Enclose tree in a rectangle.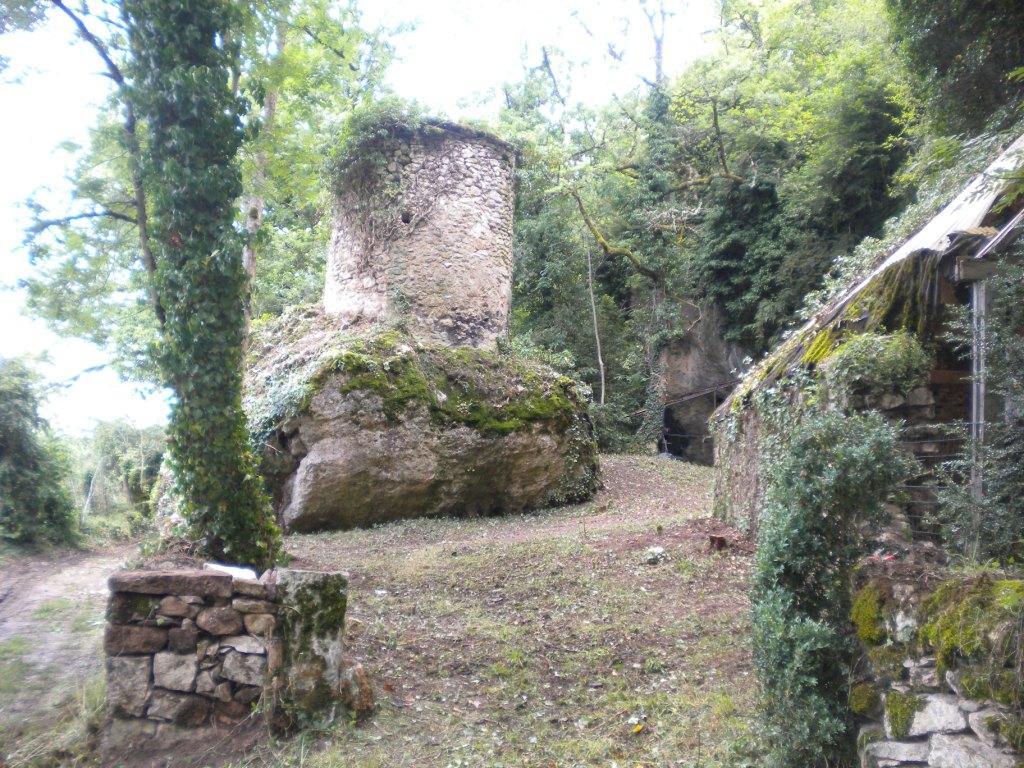
[235, 0, 412, 319].
